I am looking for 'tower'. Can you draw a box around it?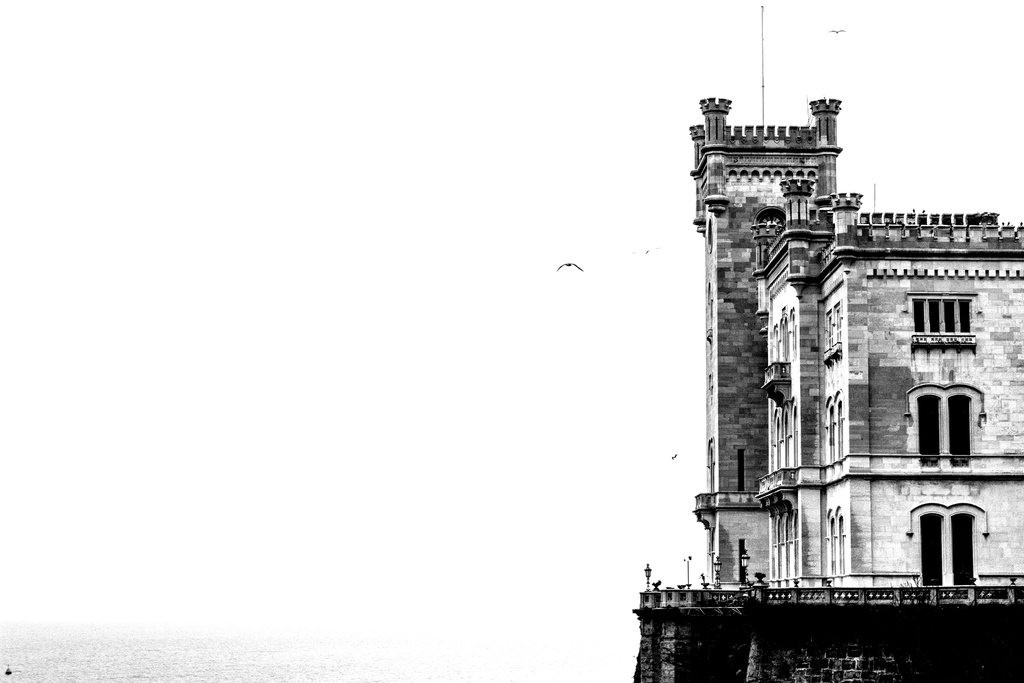
Sure, the bounding box is bbox=[641, 0, 1023, 682].
